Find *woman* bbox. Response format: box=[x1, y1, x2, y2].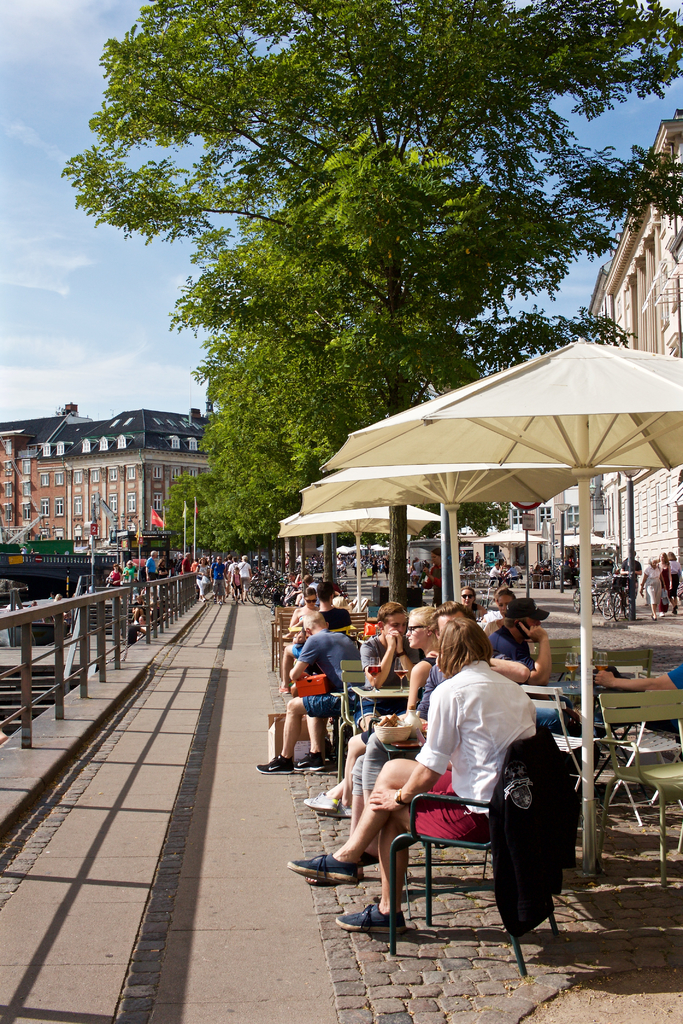
box=[292, 584, 320, 624].
